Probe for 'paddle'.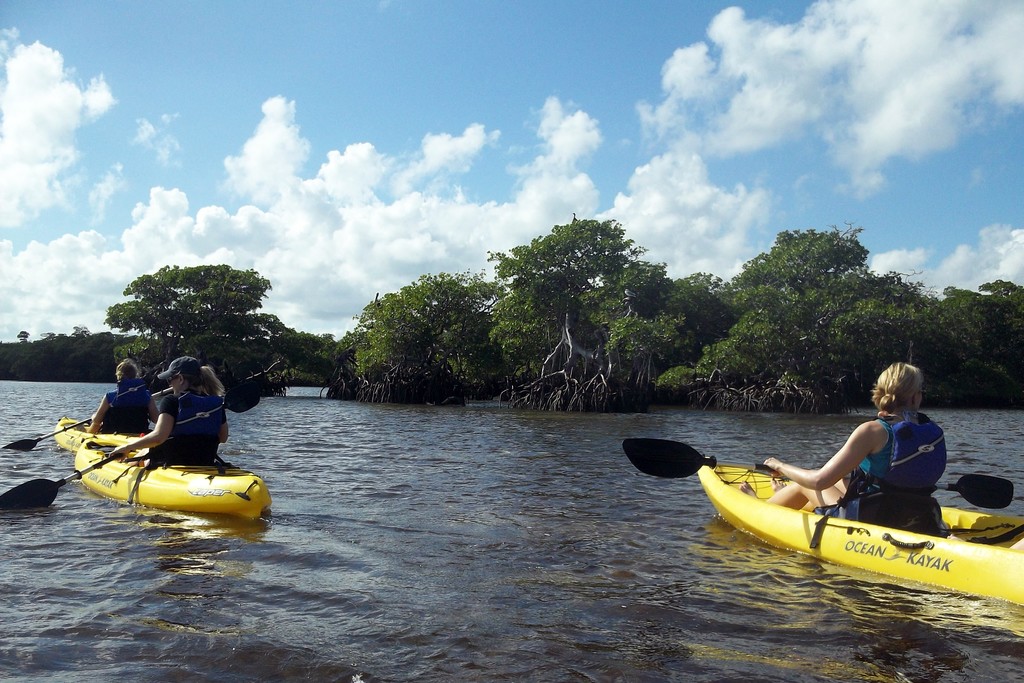
Probe result: BBox(2, 387, 173, 452).
